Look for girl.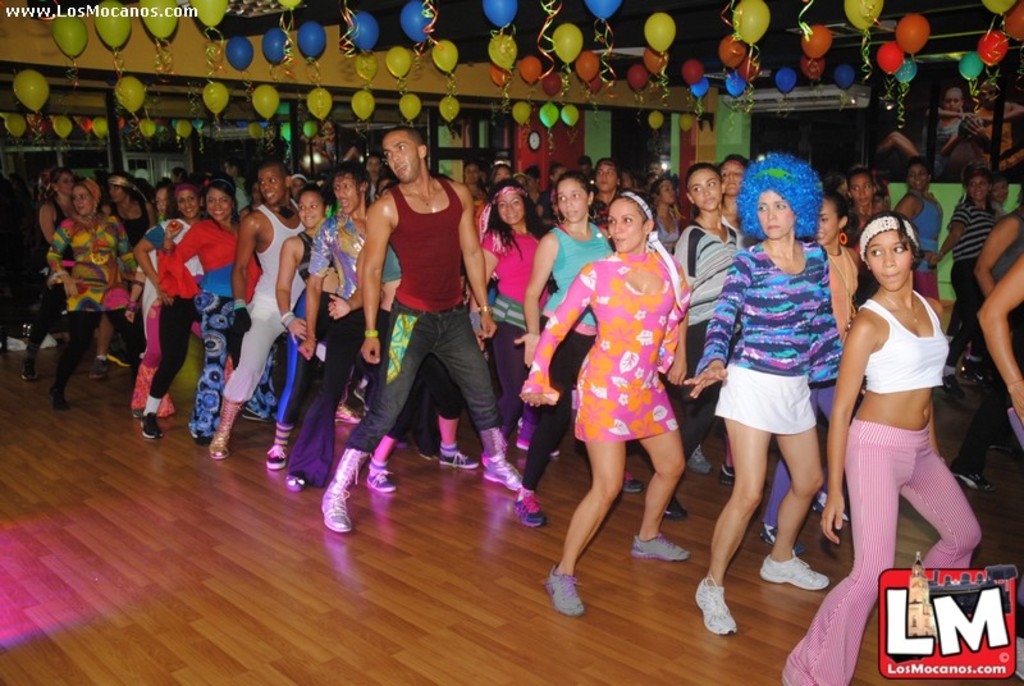
Found: x1=27 y1=166 x2=131 y2=369.
